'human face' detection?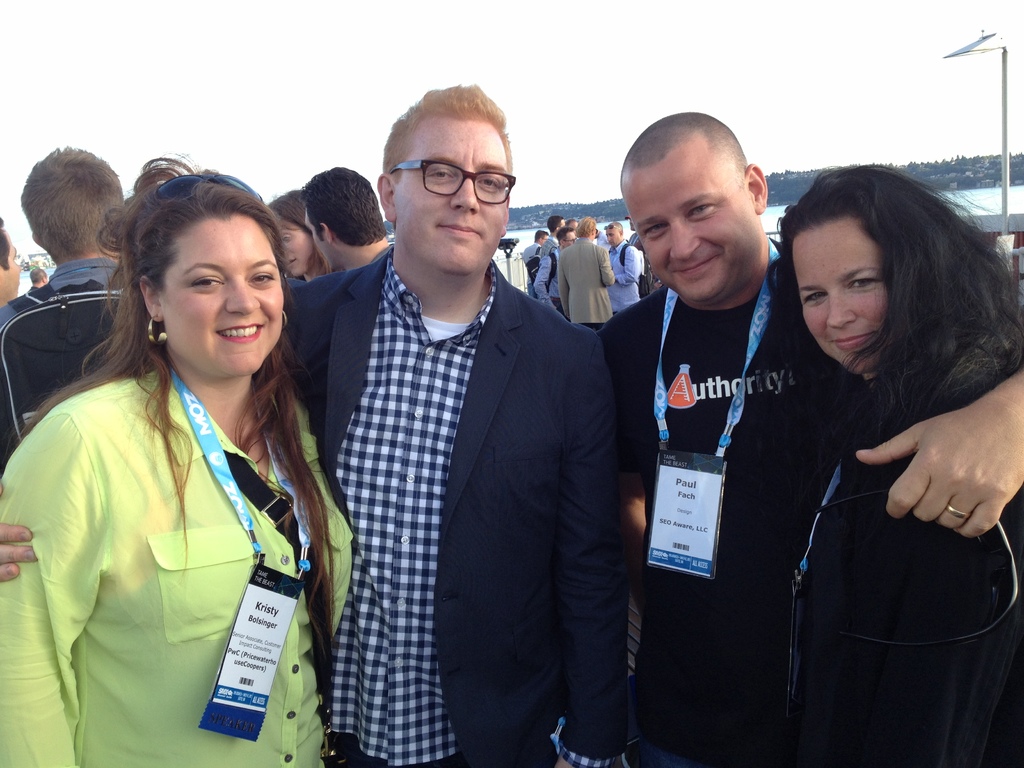
select_region(620, 156, 755, 303)
